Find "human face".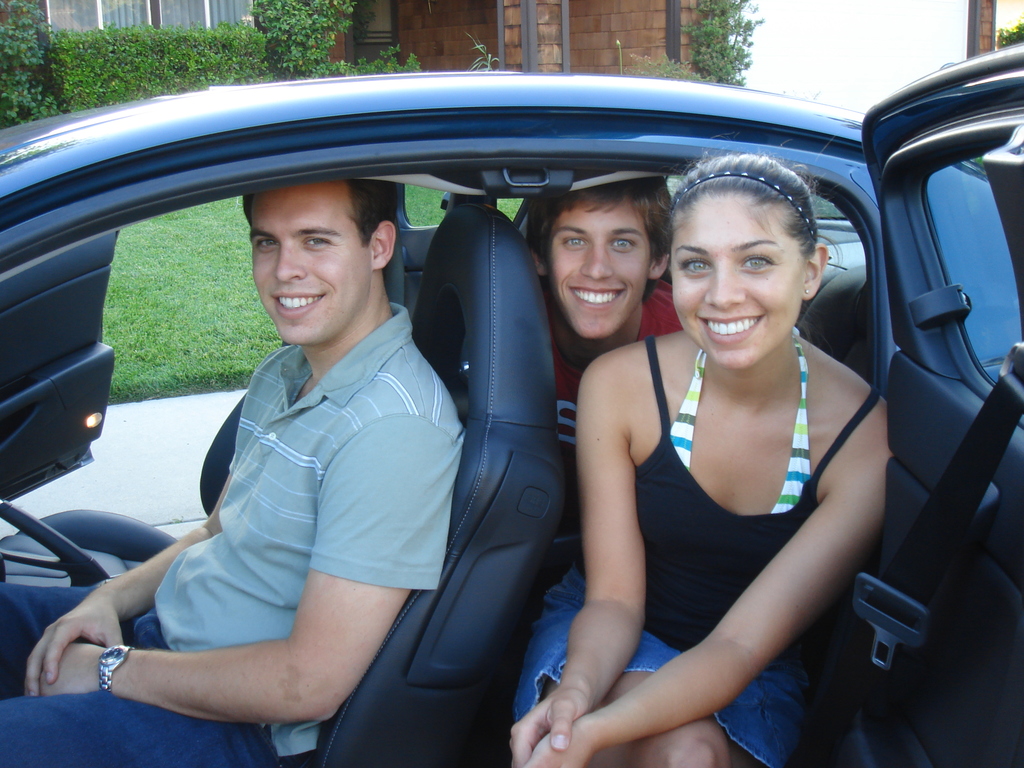
locate(251, 182, 371, 344).
